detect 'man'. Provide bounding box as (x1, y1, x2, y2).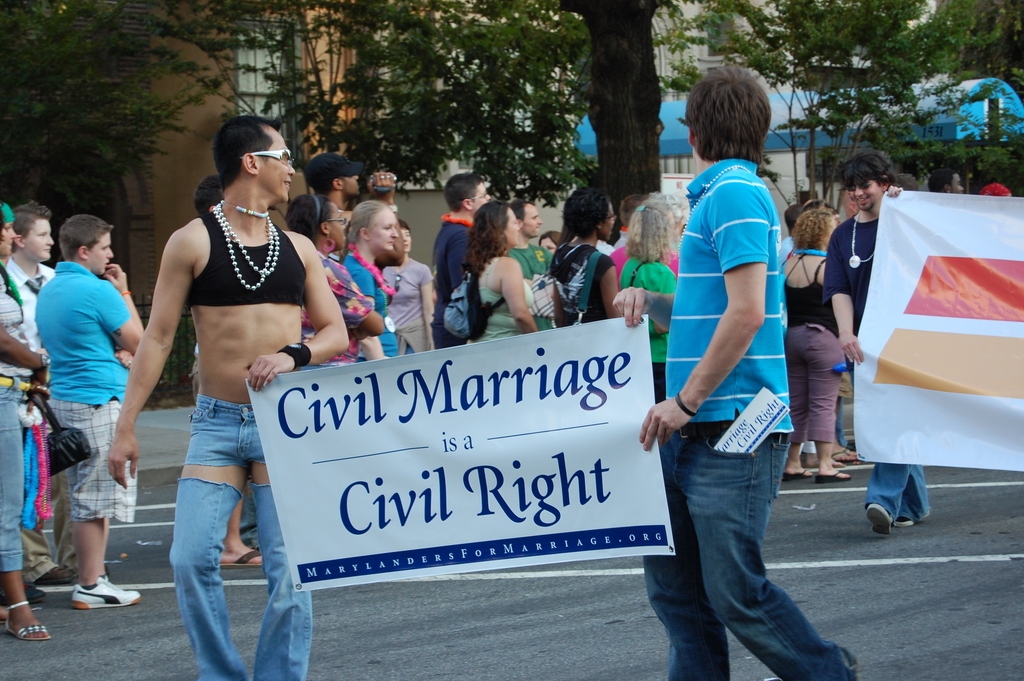
(100, 111, 364, 680).
